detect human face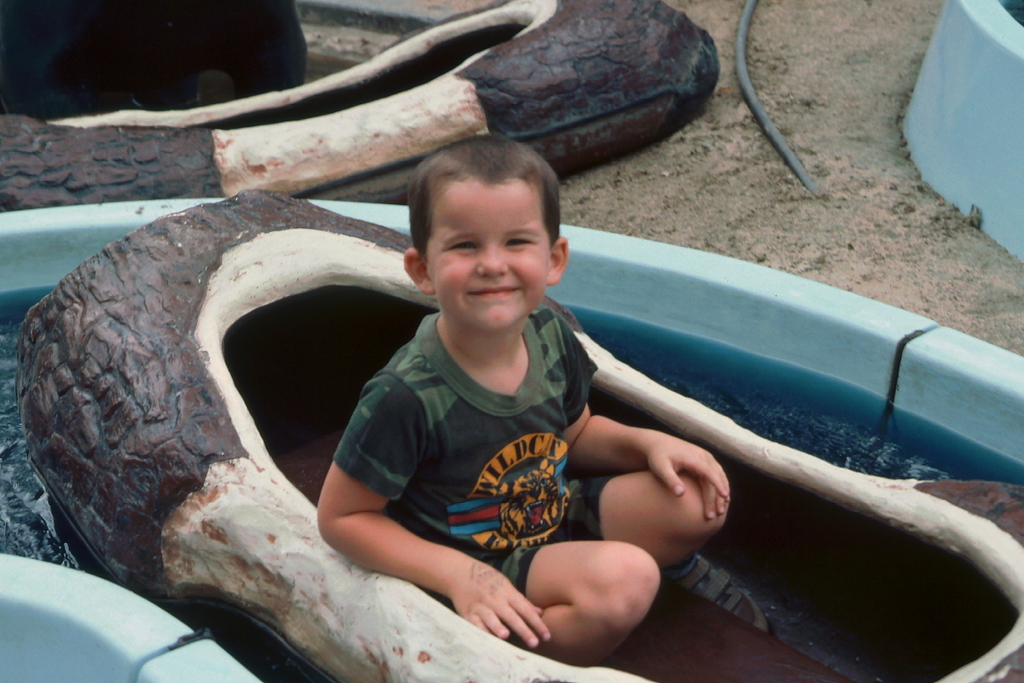
select_region(425, 181, 554, 330)
